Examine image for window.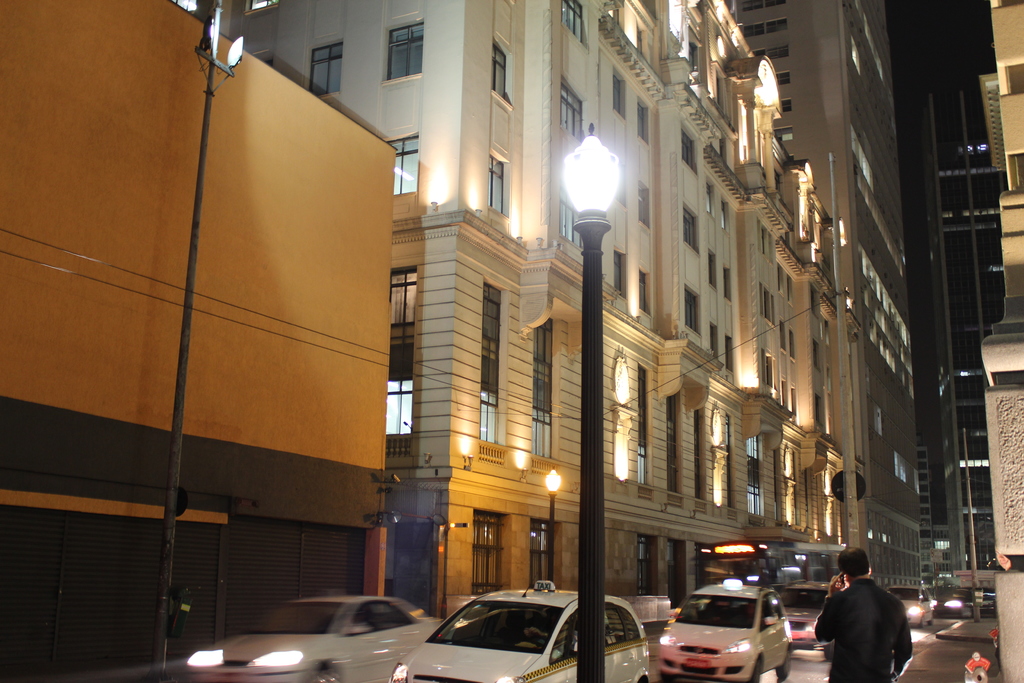
Examination result: [1005, 67, 1023, 97].
